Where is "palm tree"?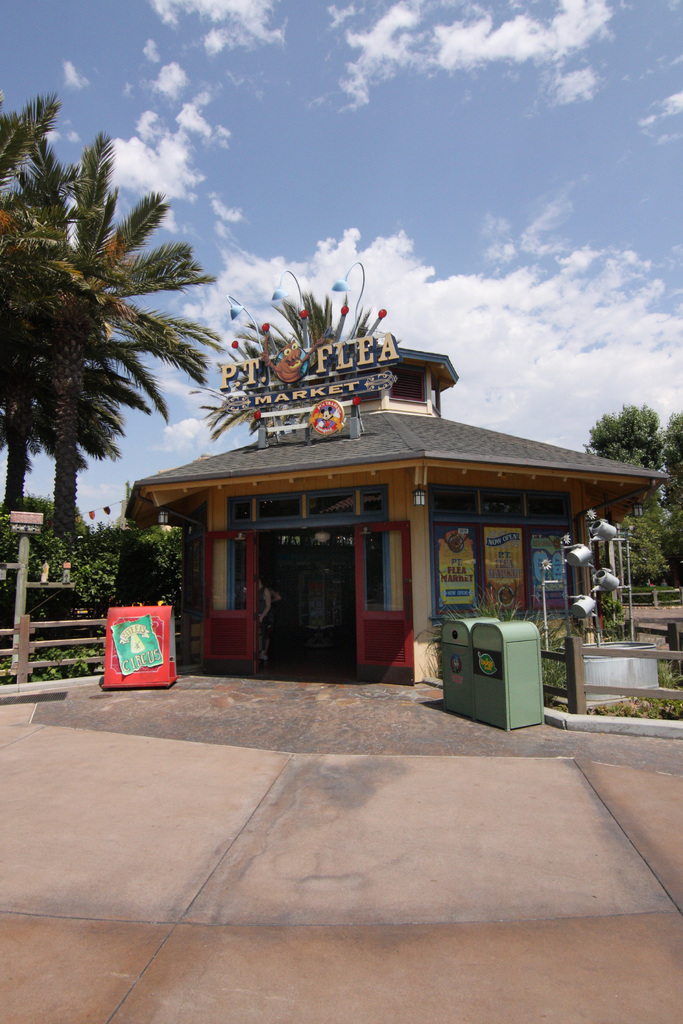
0 85 179 526.
